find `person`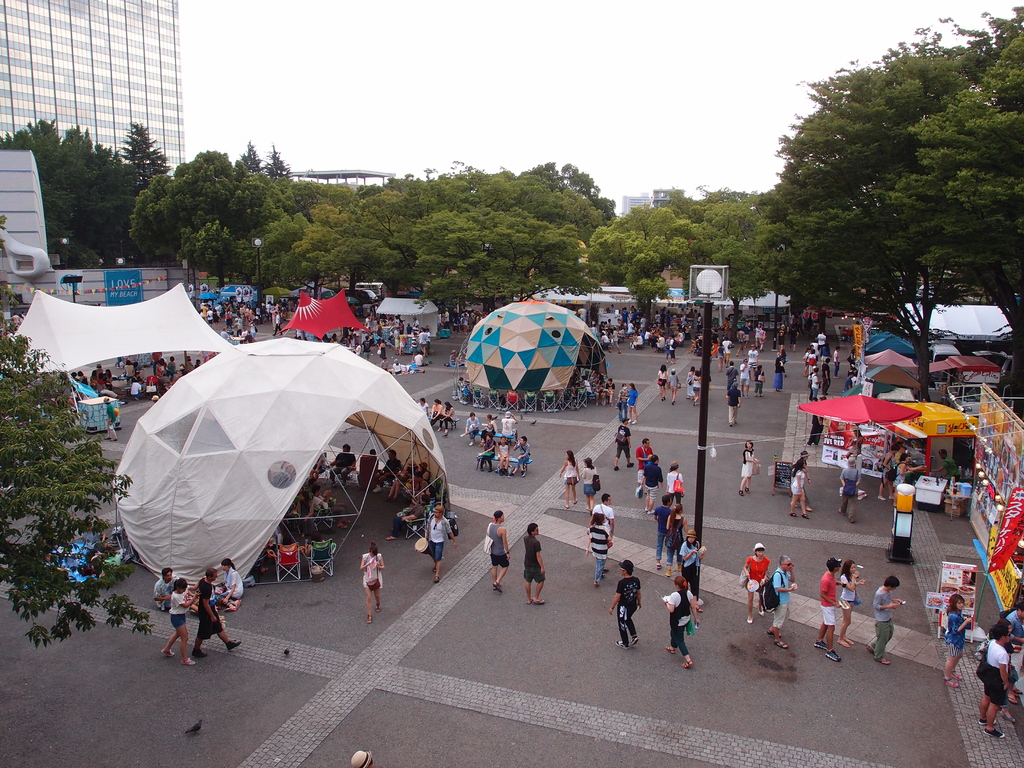
BBox(414, 396, 434, 409)
